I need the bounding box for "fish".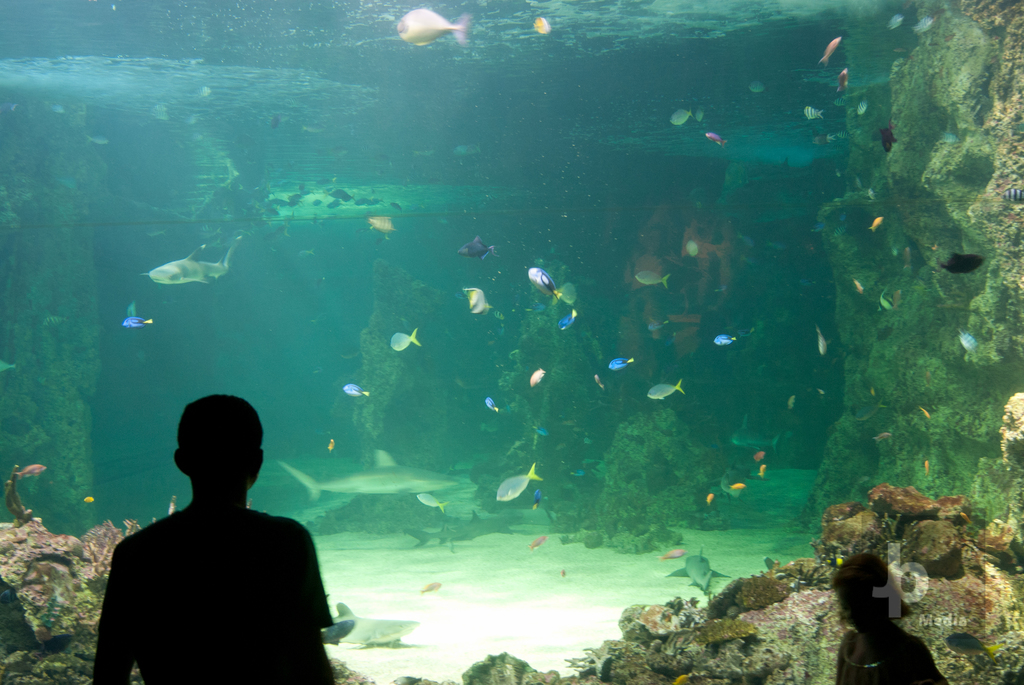
Here it is: box(644, 379, 687, 402).
